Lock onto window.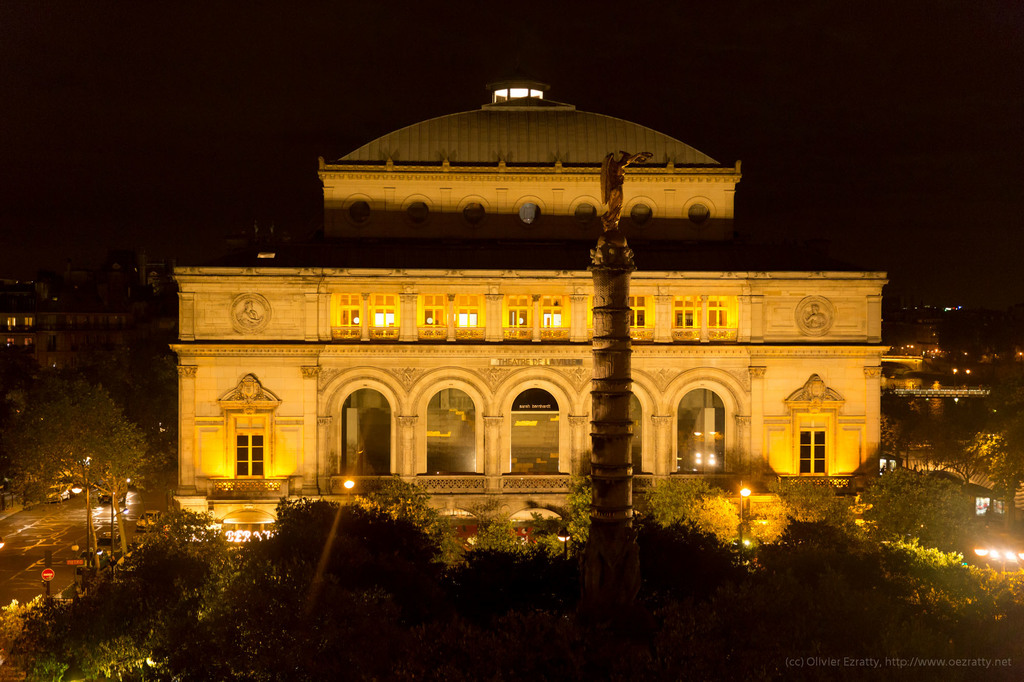
Locked: x1=502 y1=295 x2=527 y2=328.
